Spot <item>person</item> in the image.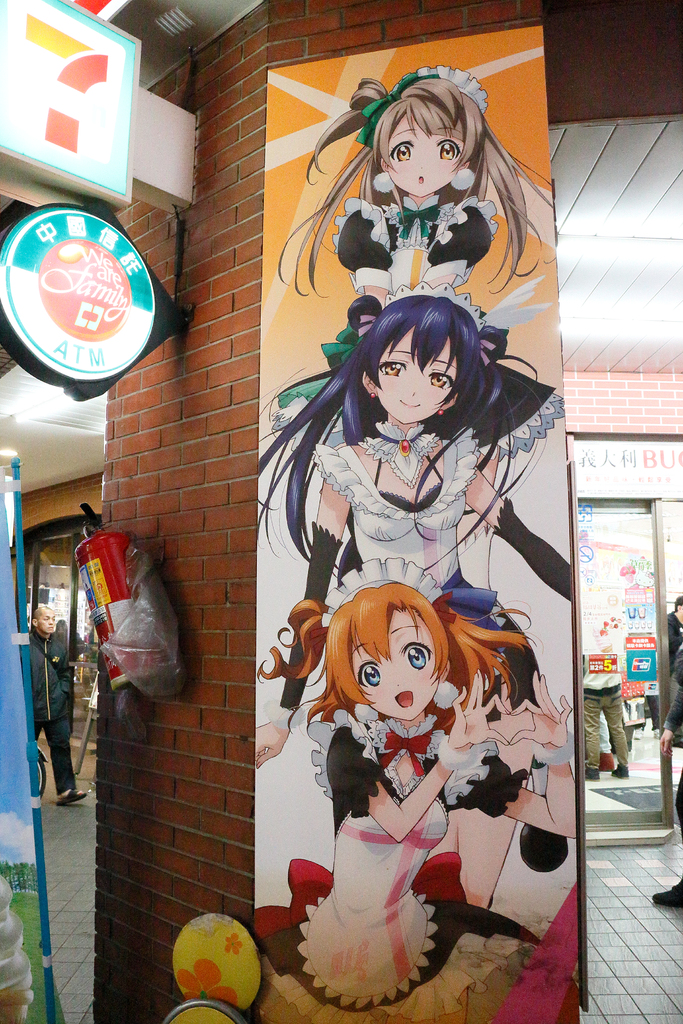
<item>person</item> found at bbox=(29, 604, 88, 805).
